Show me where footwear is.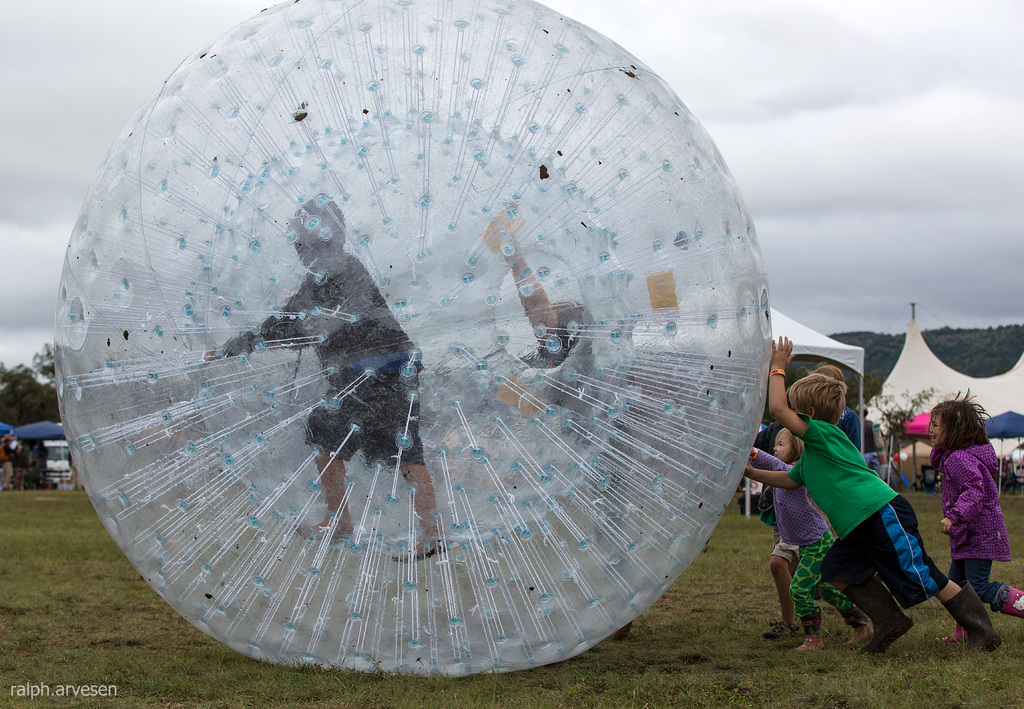
footwear is at rect(1005, 588, 1023, 614).
